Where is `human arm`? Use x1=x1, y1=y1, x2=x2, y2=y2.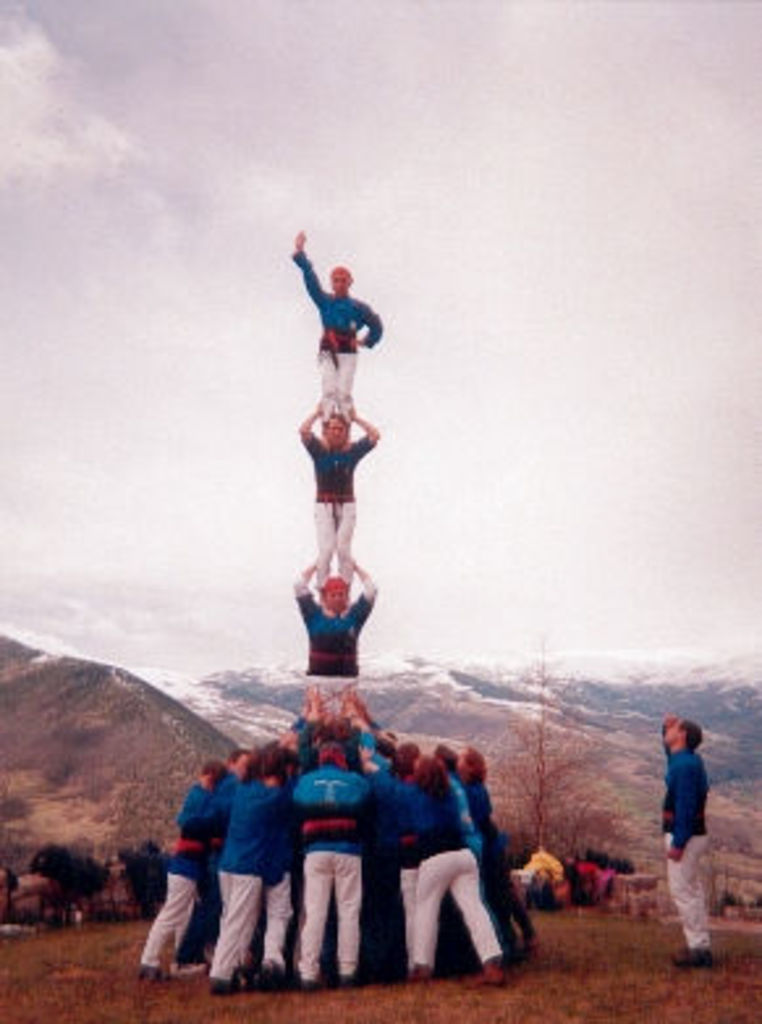
x1=348, y1=395, x2=380, y2=469.
